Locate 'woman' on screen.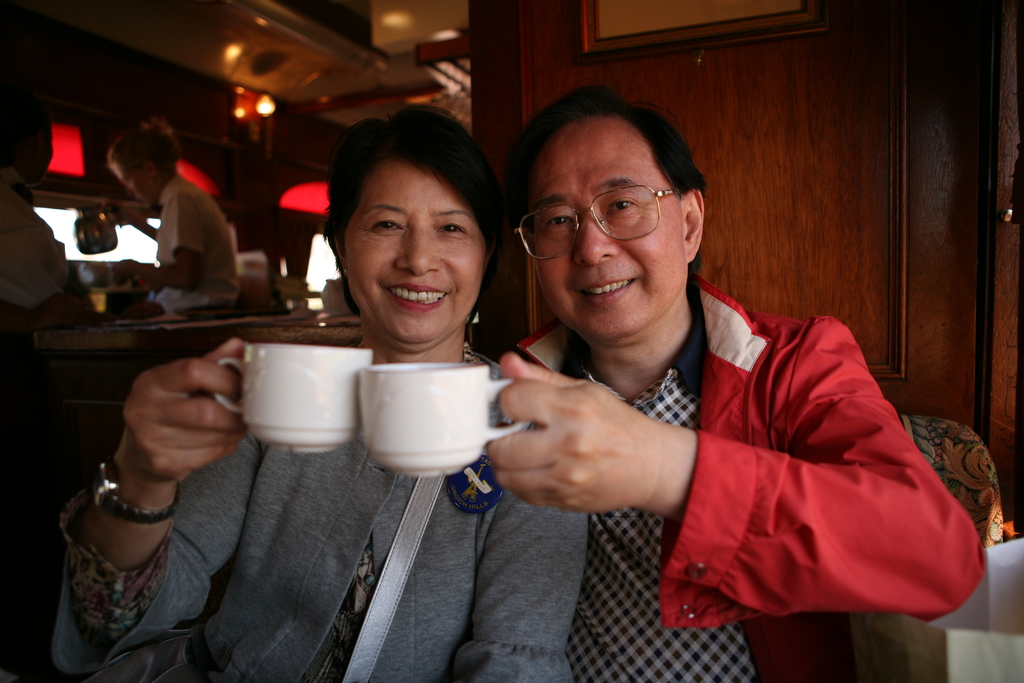
On screen at 102,109,245,314.
